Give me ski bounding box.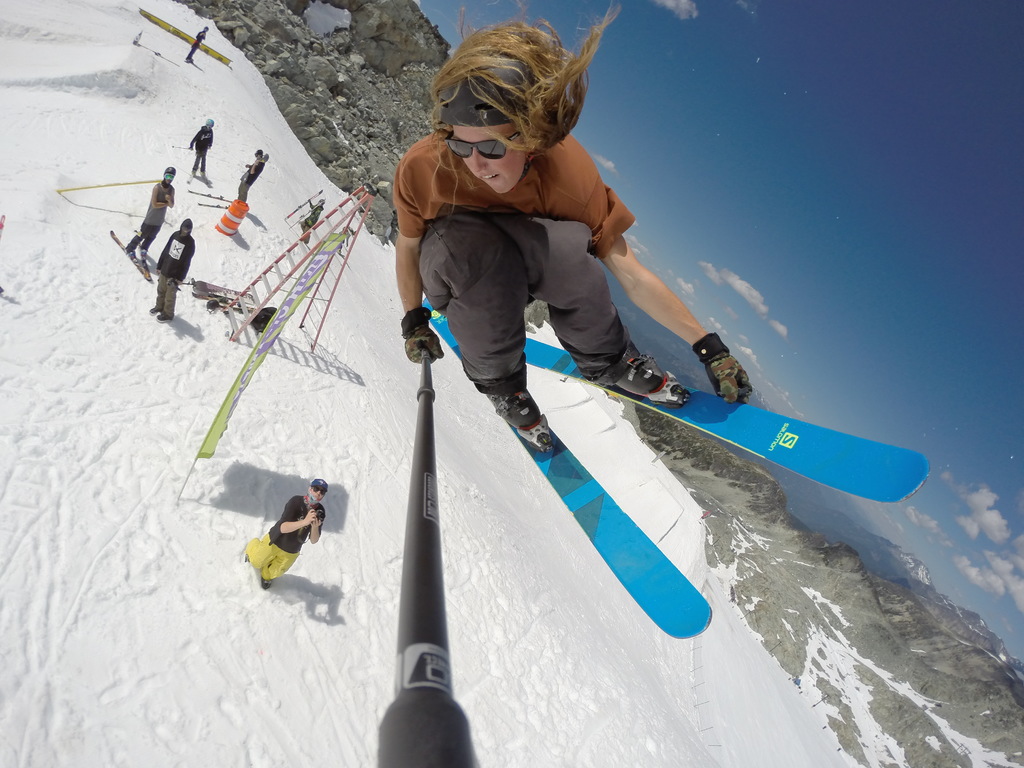
(416,291,710,640).
